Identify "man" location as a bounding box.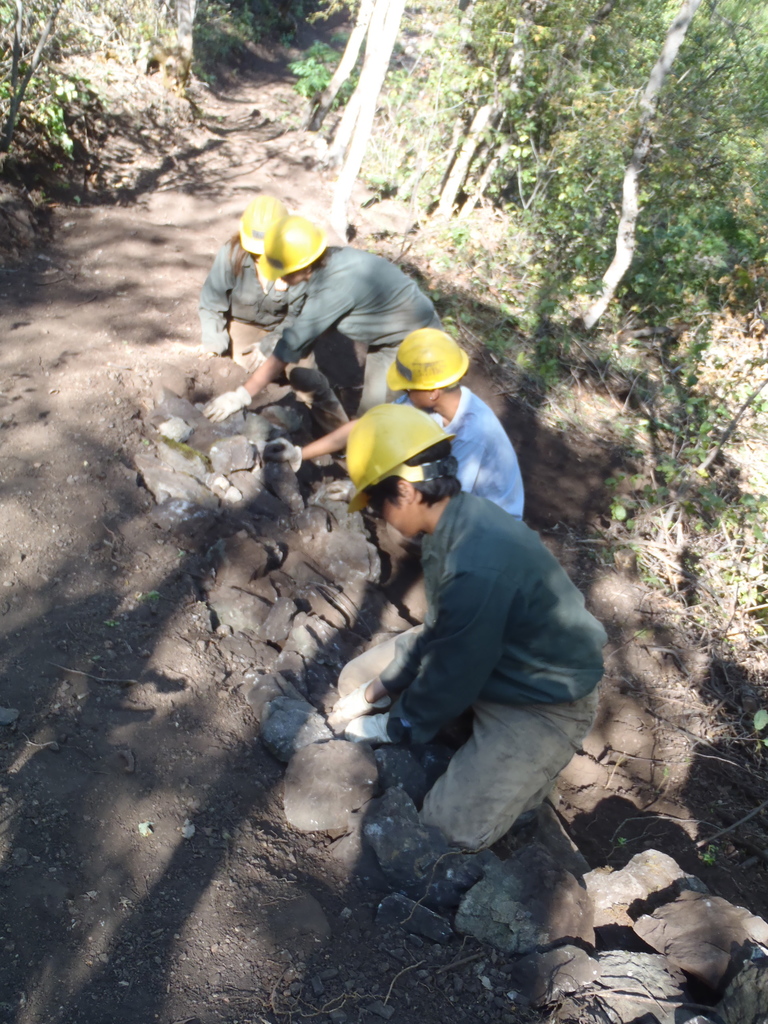
<bbox>198, 194, 308, 374</bbox>.
